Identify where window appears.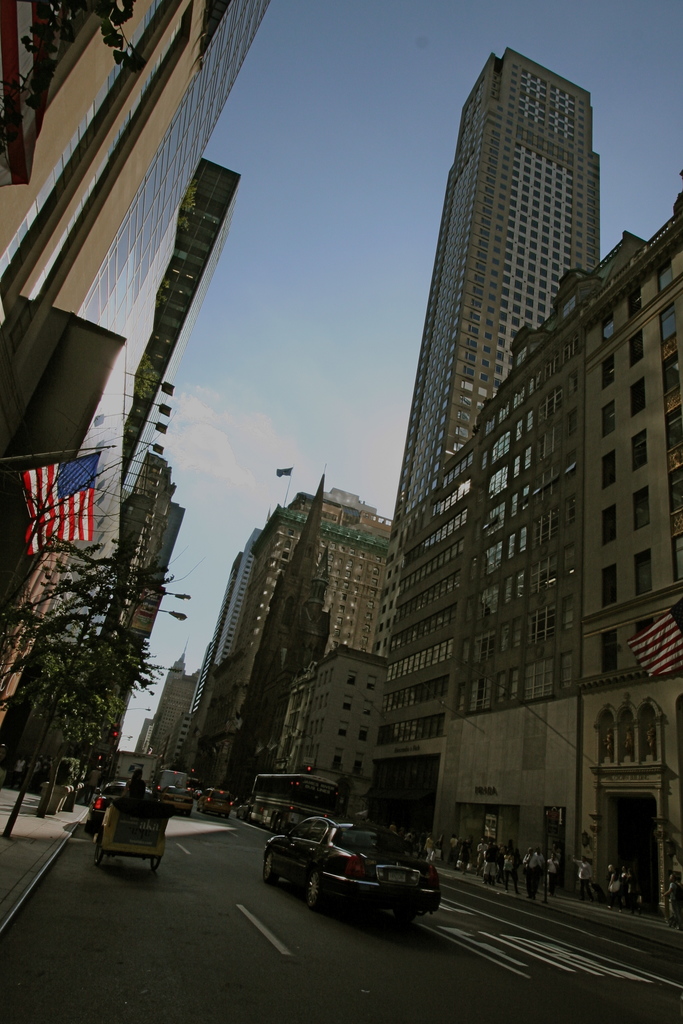
Appears at (x1=664, y1=409, x2=682, y2=452).
